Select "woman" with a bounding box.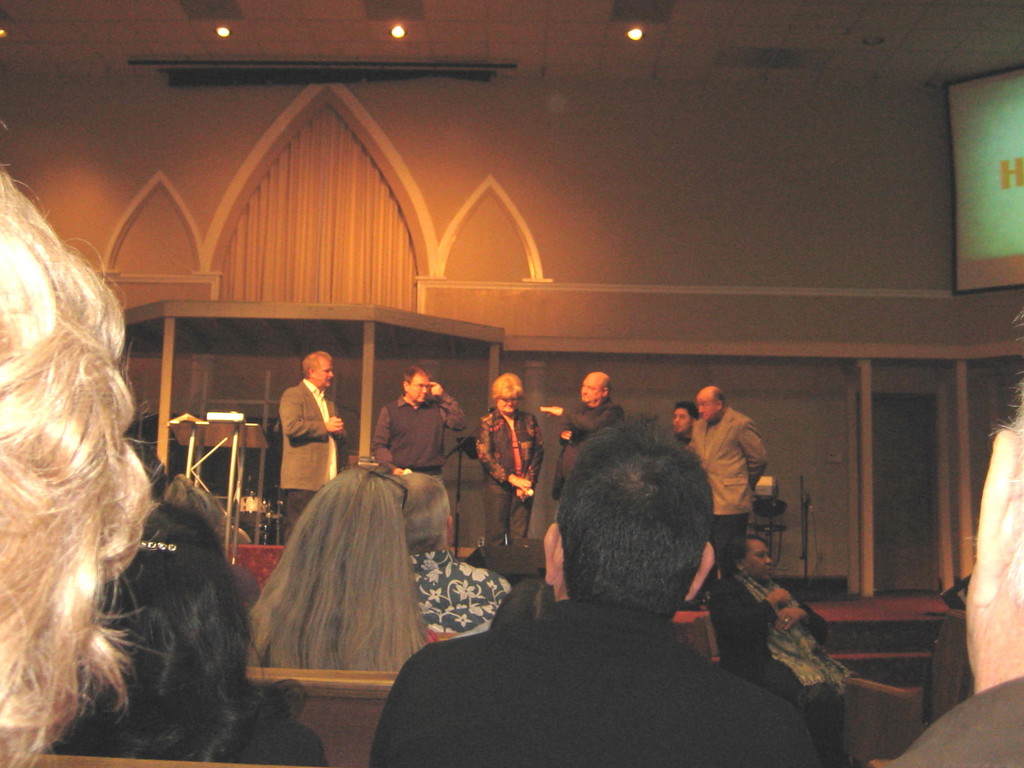
bbox=(251, 469, 429, 673).
